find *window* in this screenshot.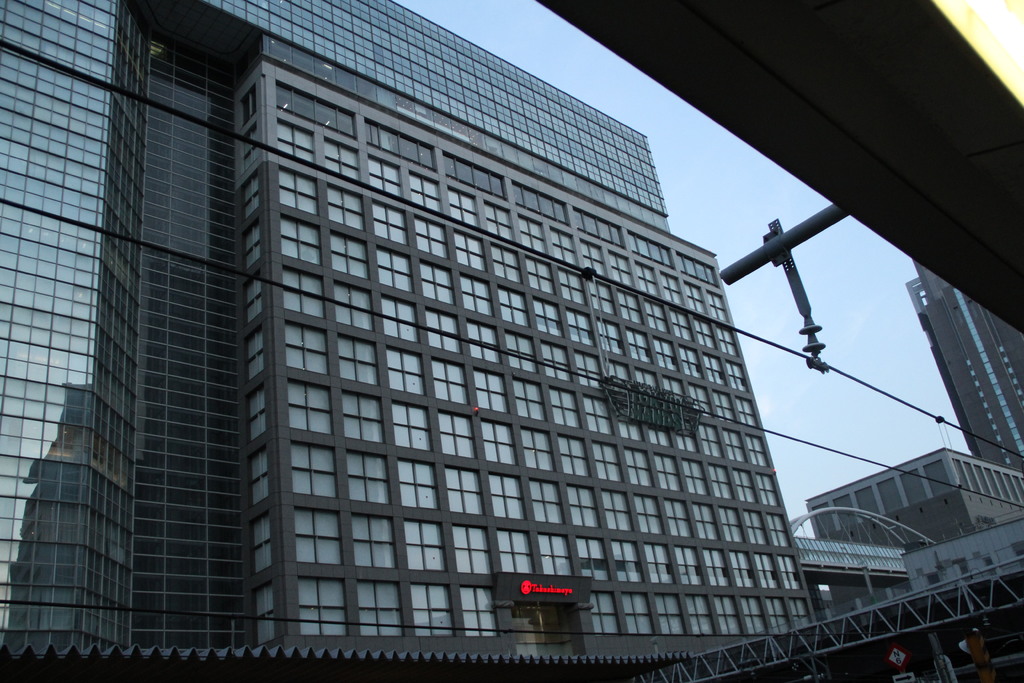
The bounding box for *window* is [779, 552, 817, 583].
